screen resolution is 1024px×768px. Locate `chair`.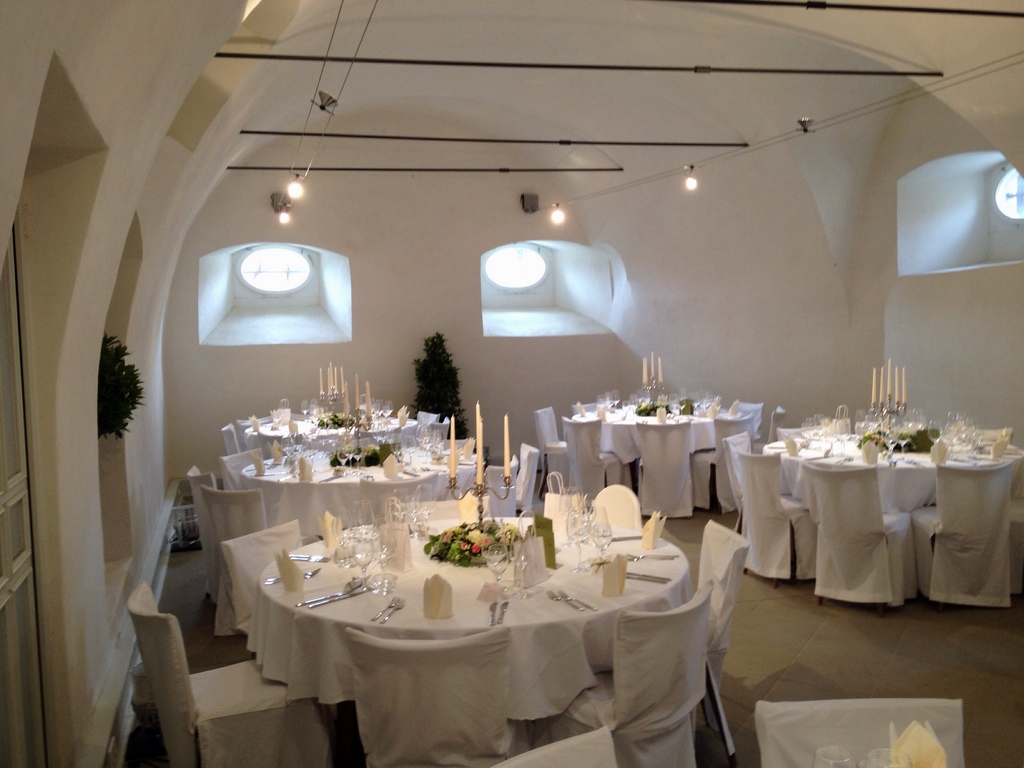
(730, 450, 828, 579).
